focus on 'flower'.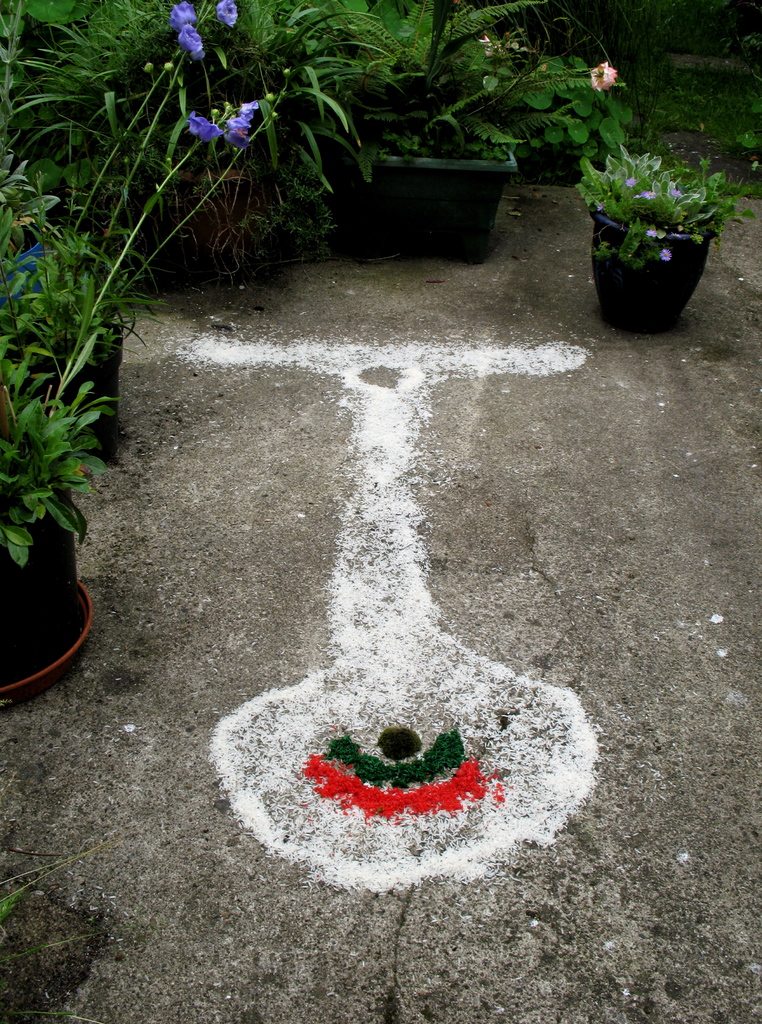
Focused at <box>180,26,202,59</box>.
